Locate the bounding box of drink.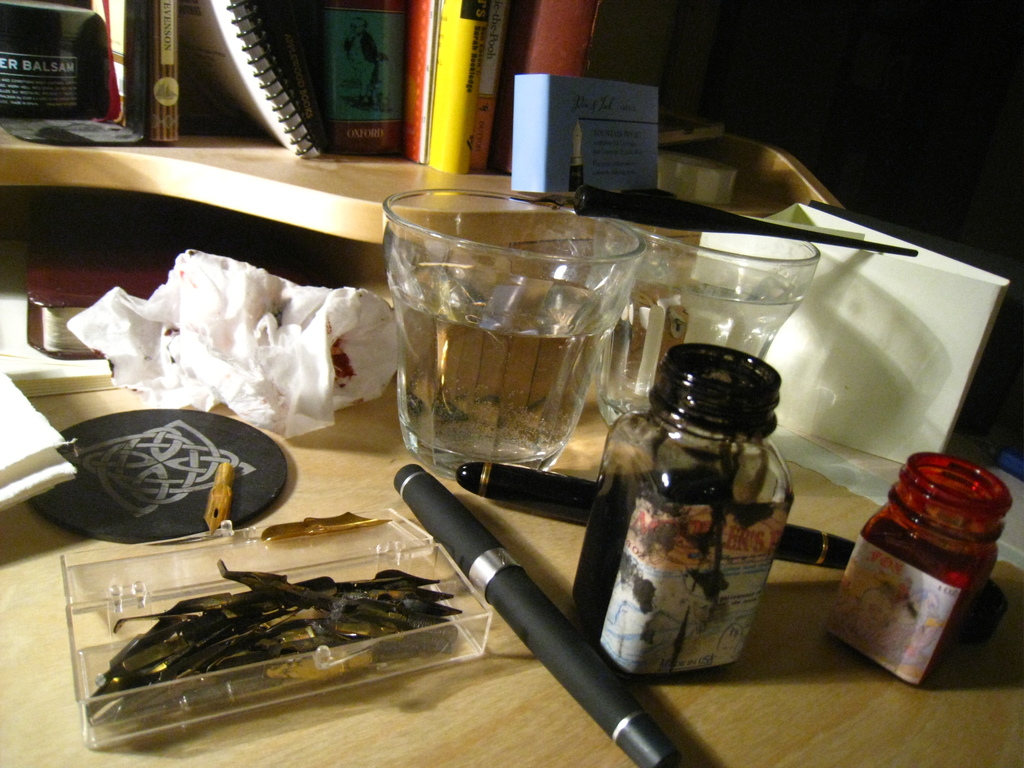
Bounding box: (607, 274, 813, 435).
